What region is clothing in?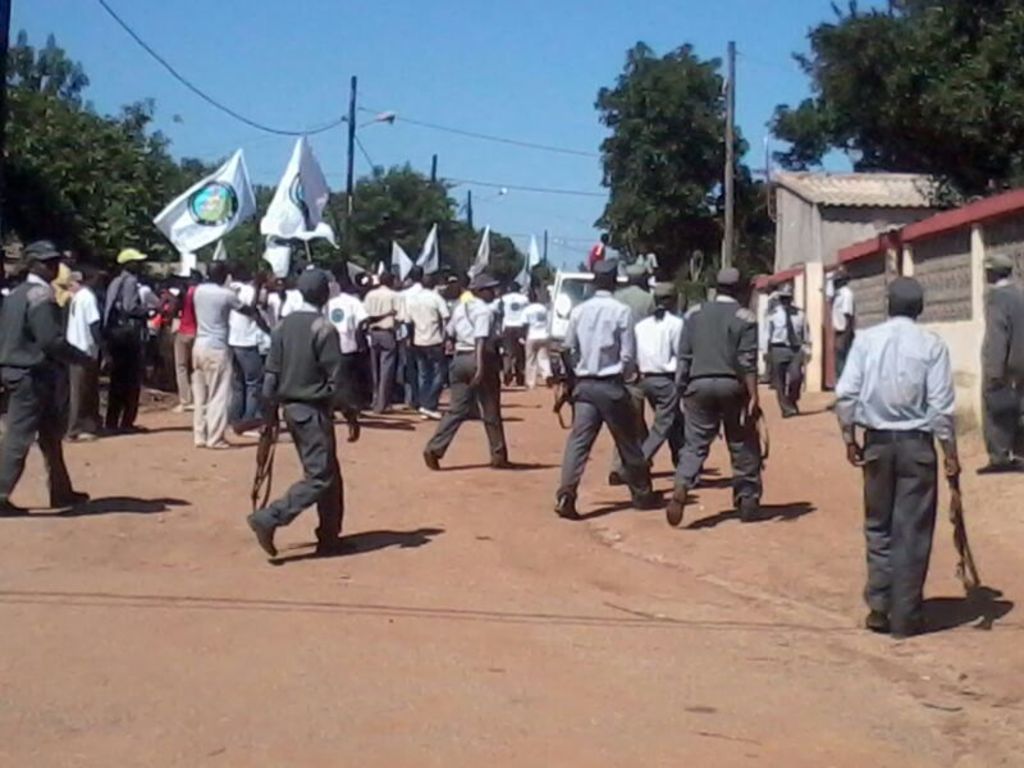
BBox(559, 294, 640, 488).
